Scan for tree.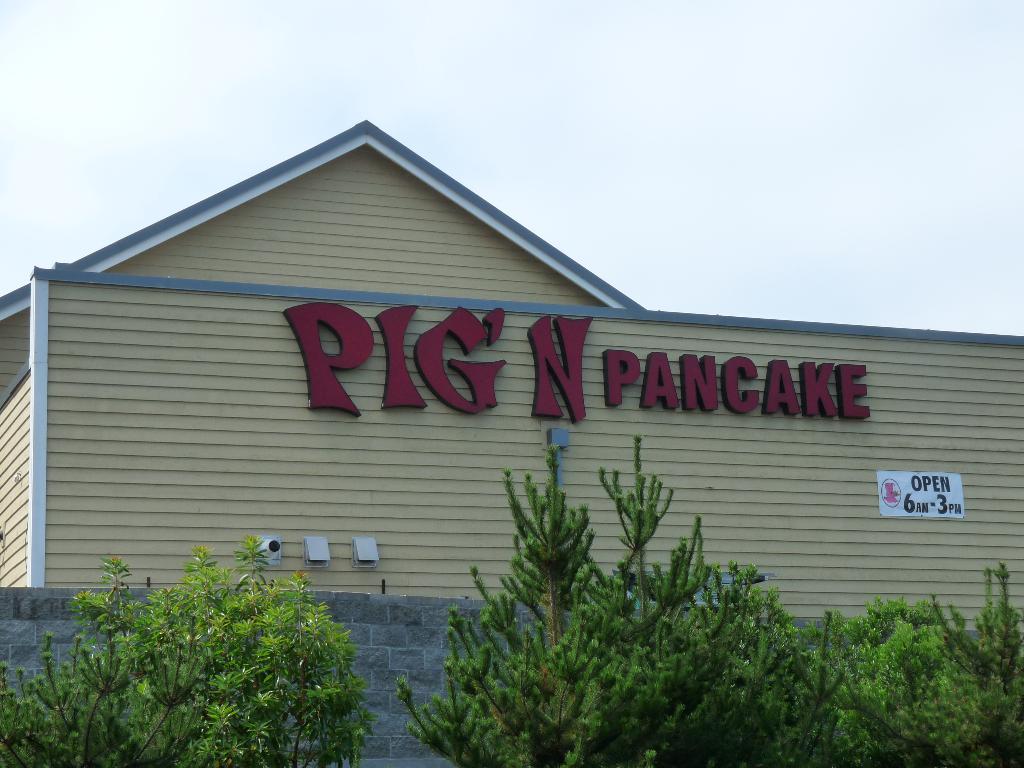
Scan result: (0,532,376,767).
